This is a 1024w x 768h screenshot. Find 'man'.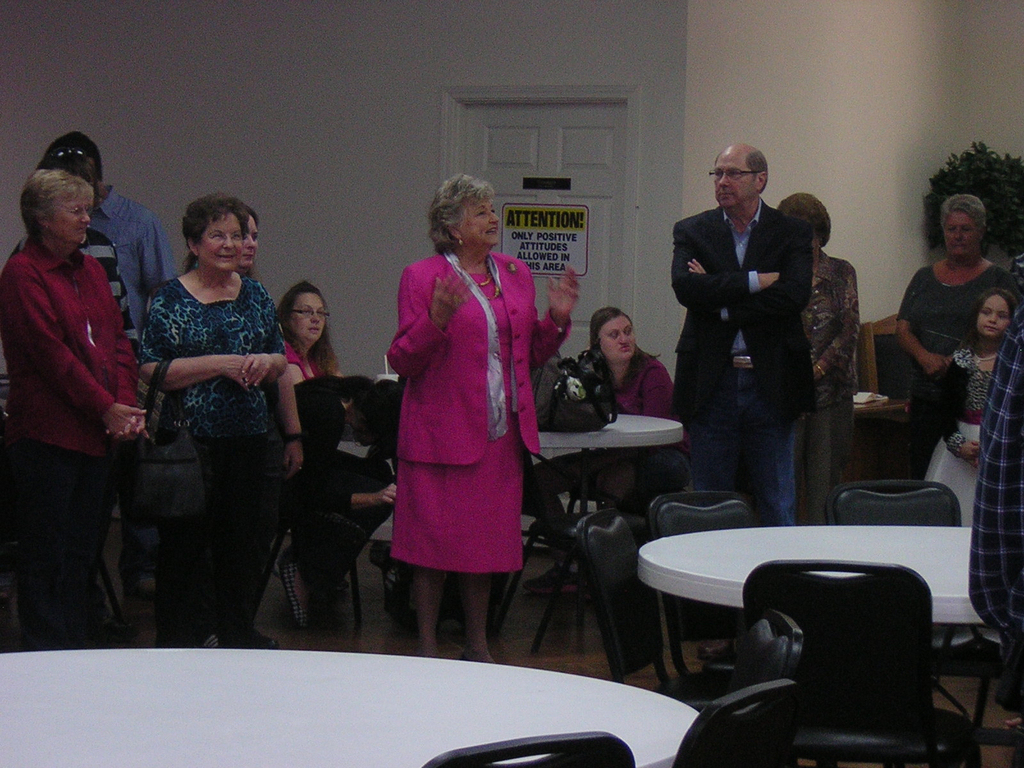
Bounding box: detection(52, 134, 178, 324).
